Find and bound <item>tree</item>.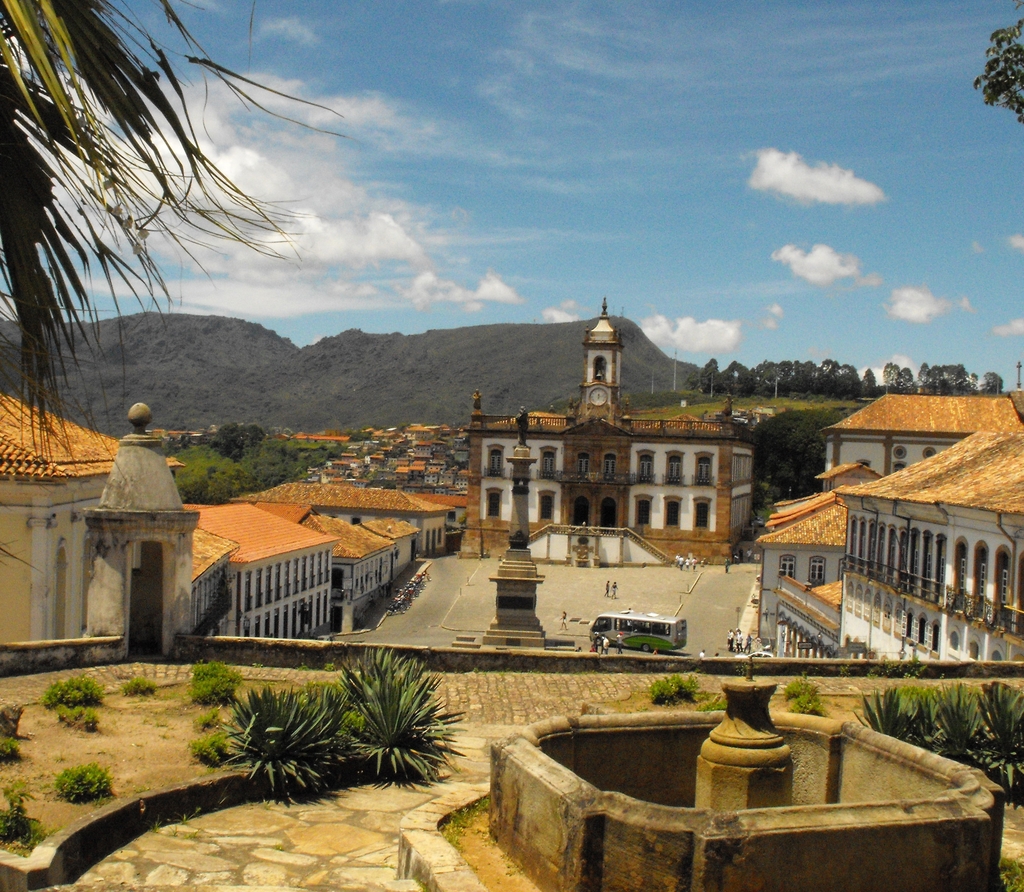
Bound: region(715, 356, 753, 401).
